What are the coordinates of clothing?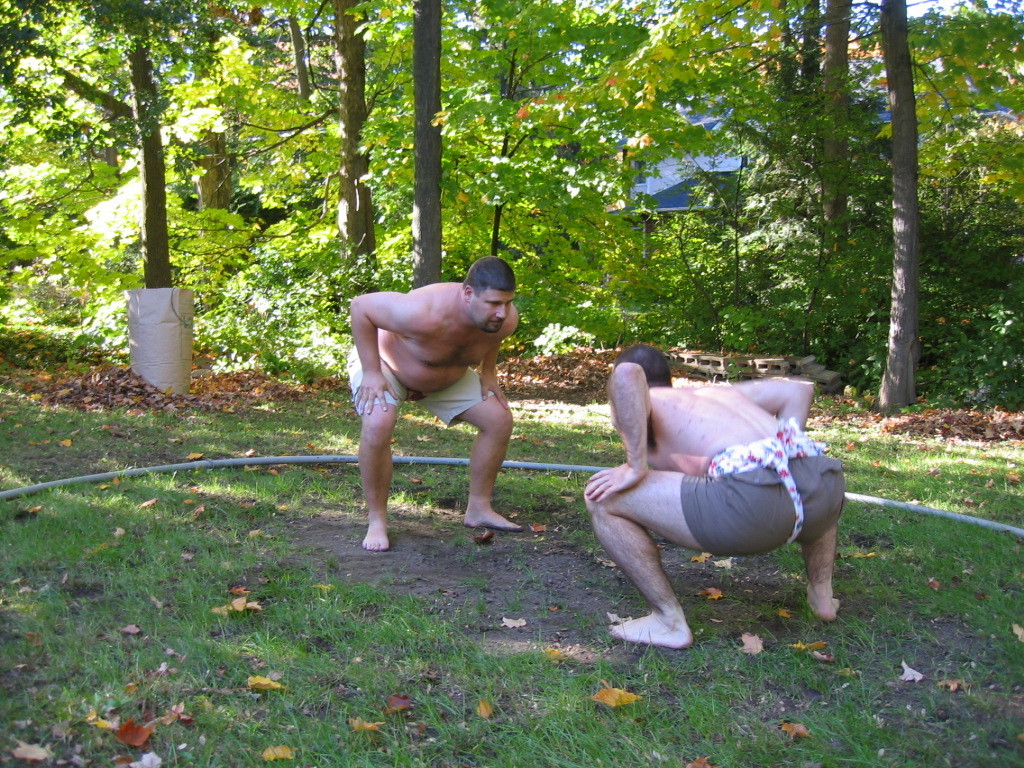
bbox(343, 345, 488, 427).
